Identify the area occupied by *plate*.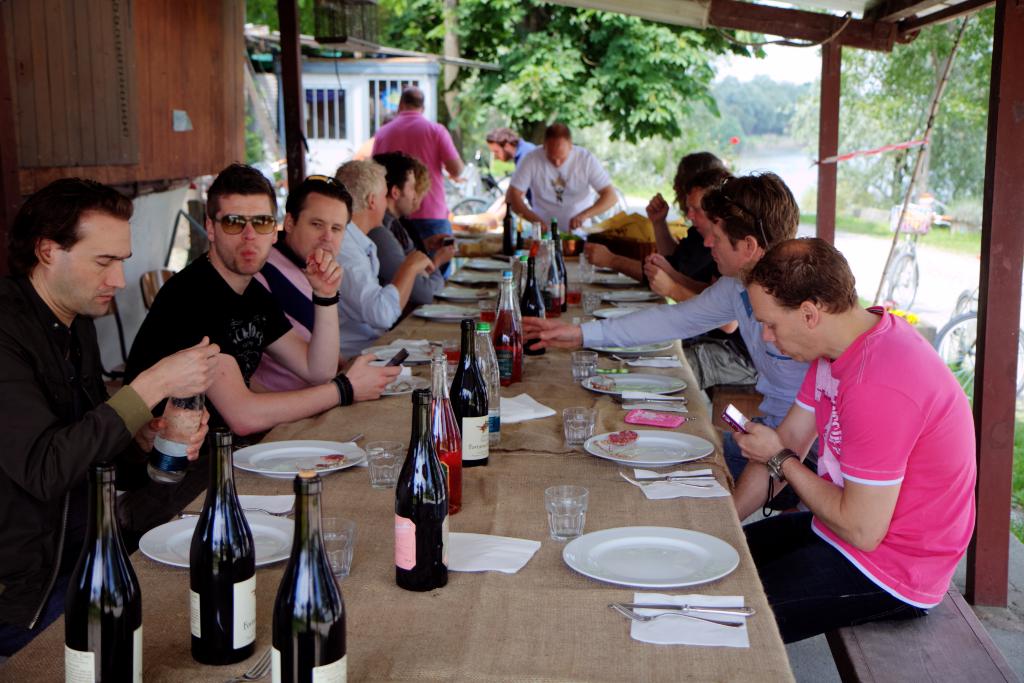
Area: <region>585, 423, 717, 466</region>.
